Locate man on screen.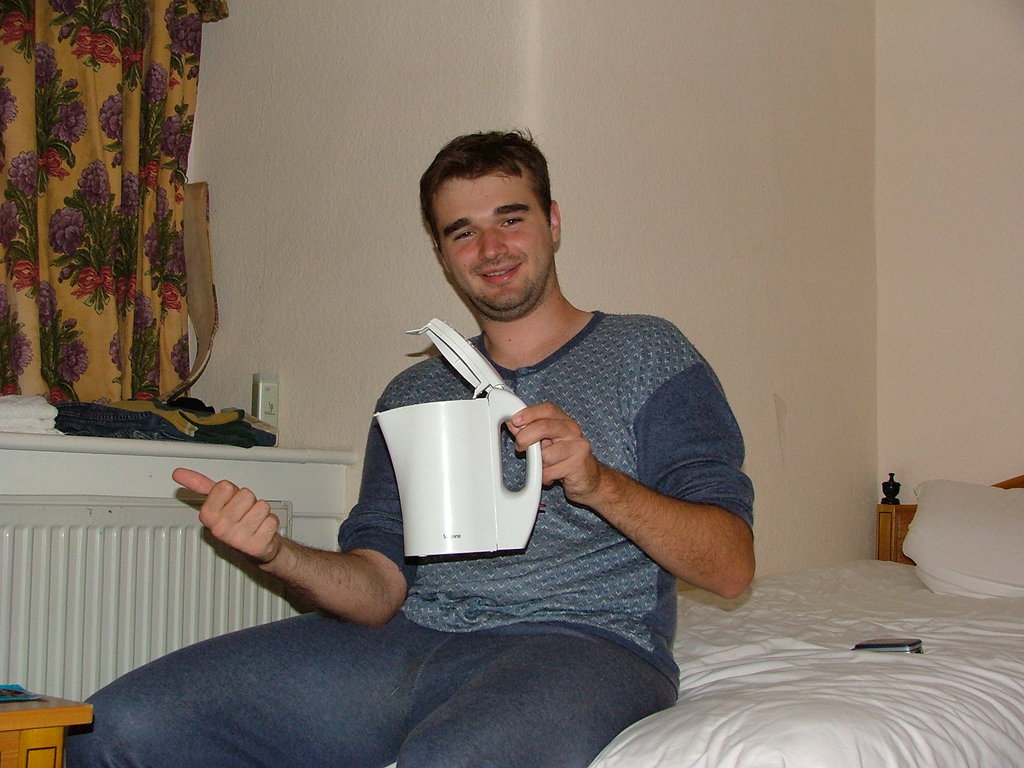
On screen at locate(68, 131, 751, 767).
